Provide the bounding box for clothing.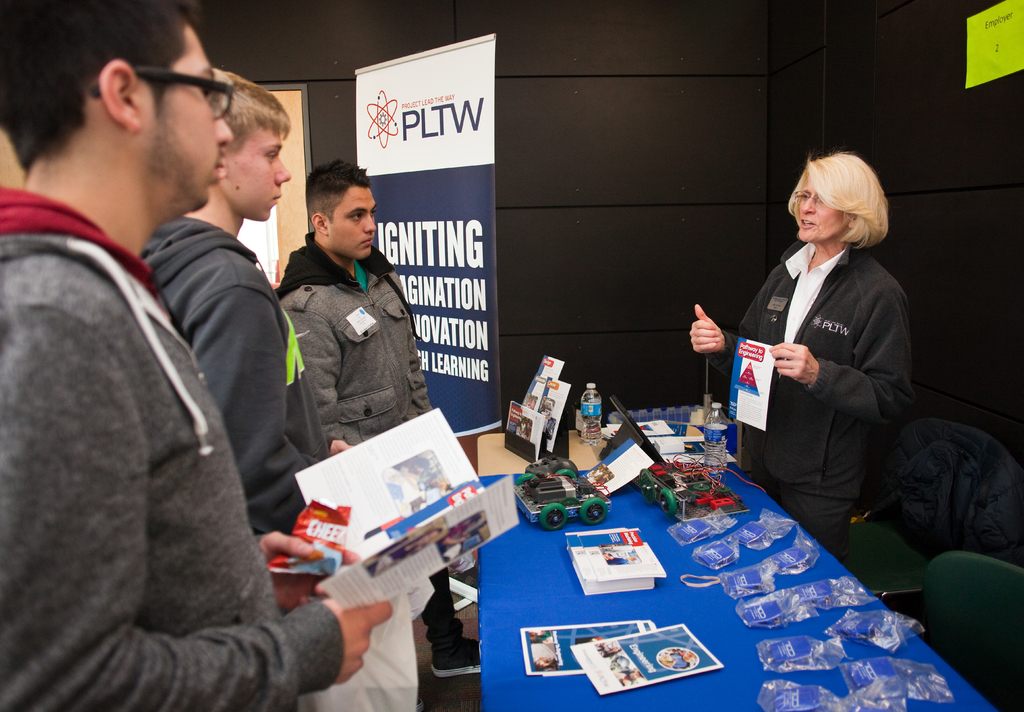
[left=279, top=230, right=465, bottom=660].
